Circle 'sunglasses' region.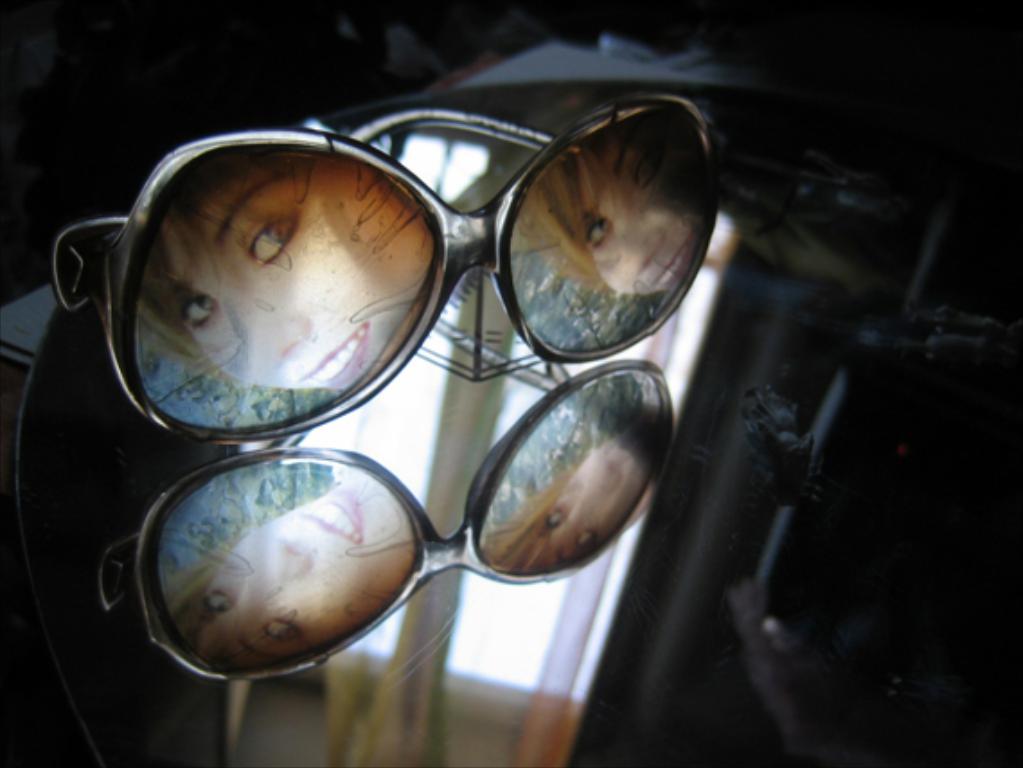
Region: locate(54, 94, 723, 442).
